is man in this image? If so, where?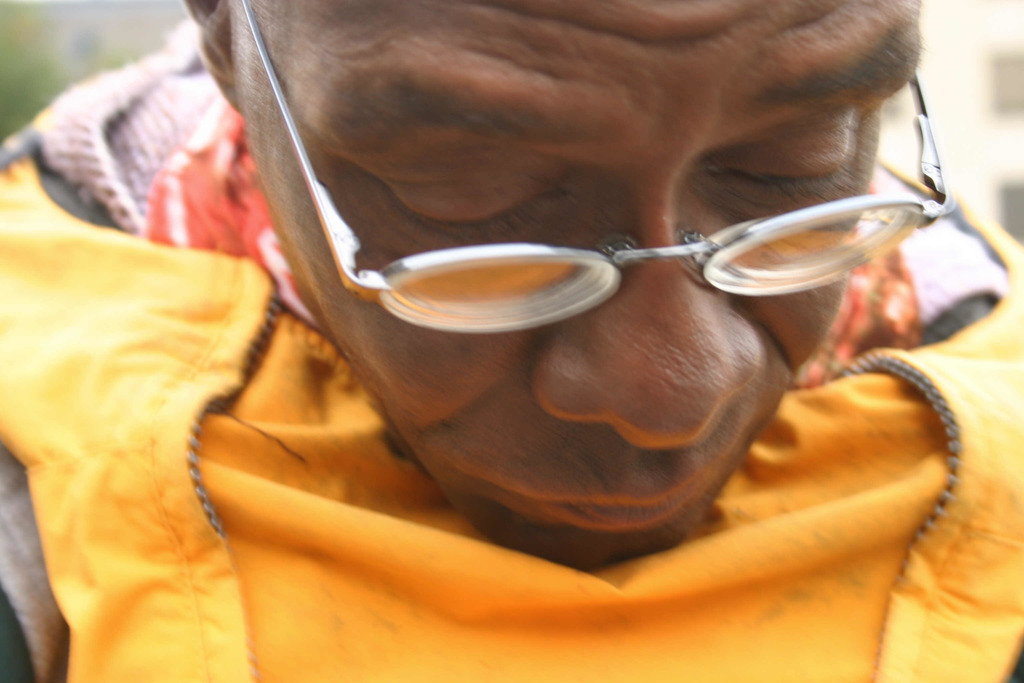
Yes, at rect(0, 0, 1023, 682).
